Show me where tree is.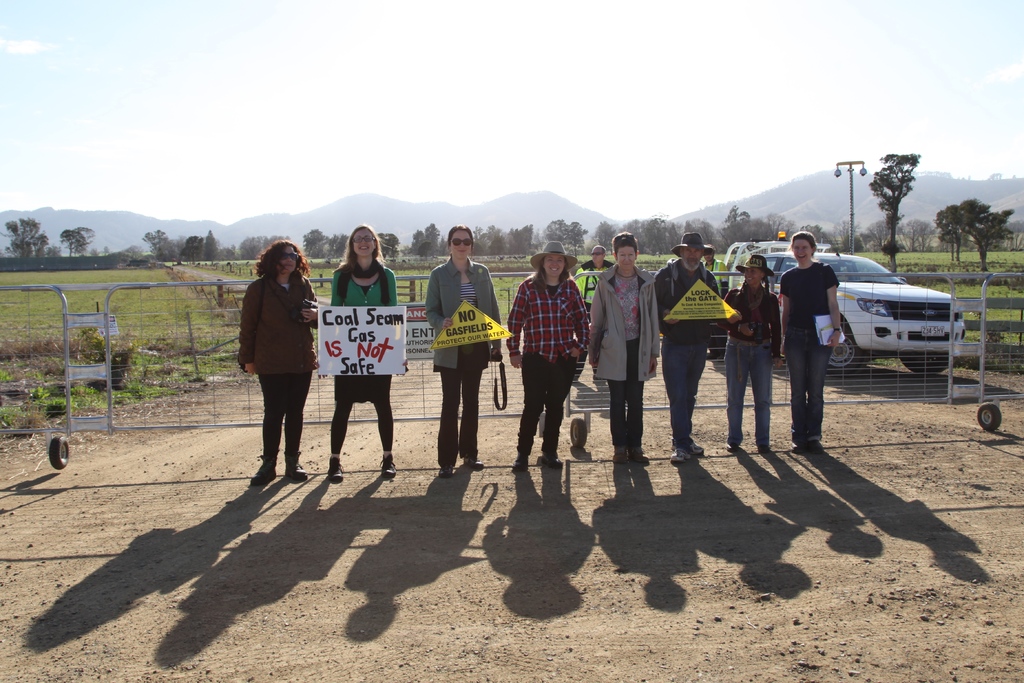
tree is at {"x1": 302, "y1": 219, "x2": 326, "y2": 267}.
